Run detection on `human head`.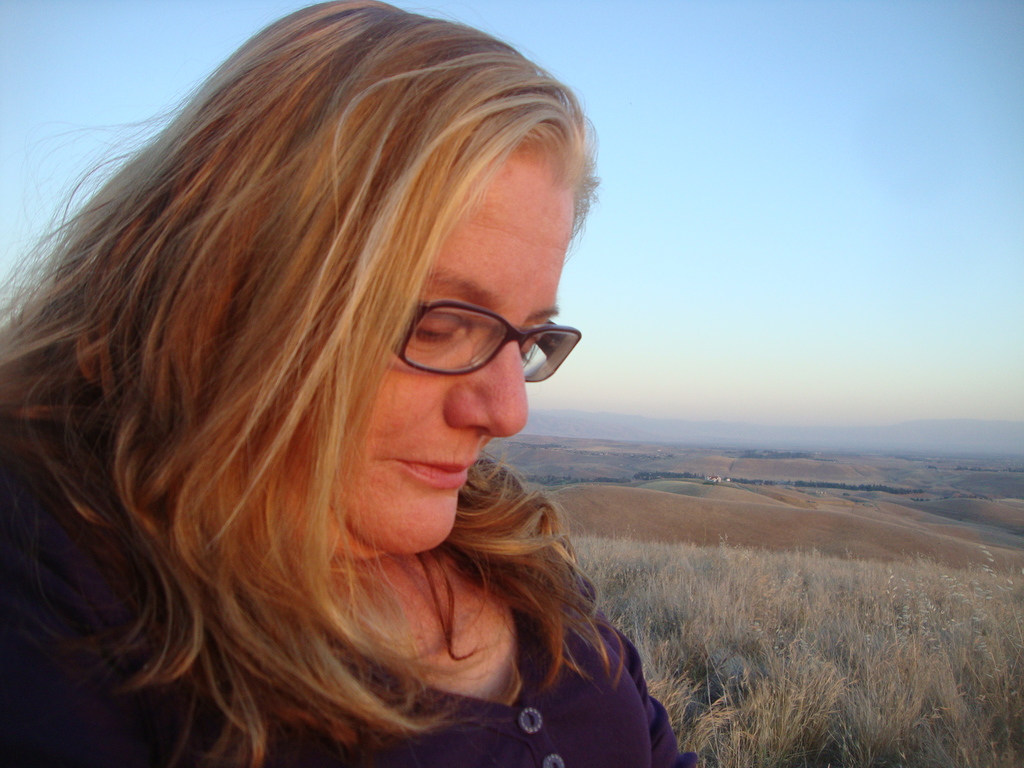
Result: {"x1": 111, "y1": 36, "x2": 595, "y2": 562}.
